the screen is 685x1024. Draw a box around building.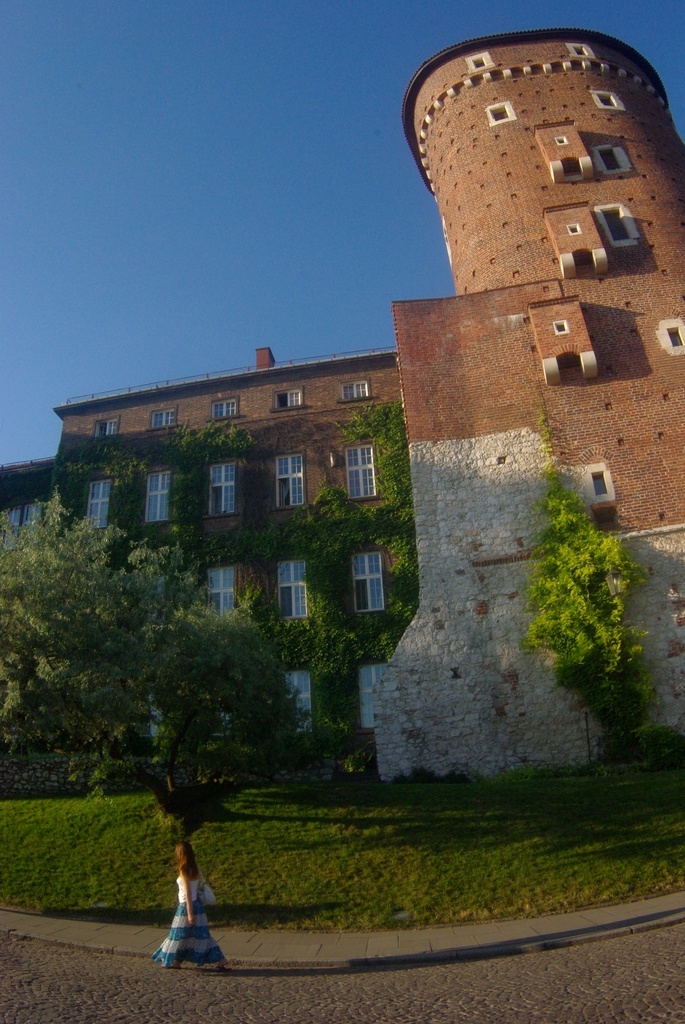
0/27/684/783.
